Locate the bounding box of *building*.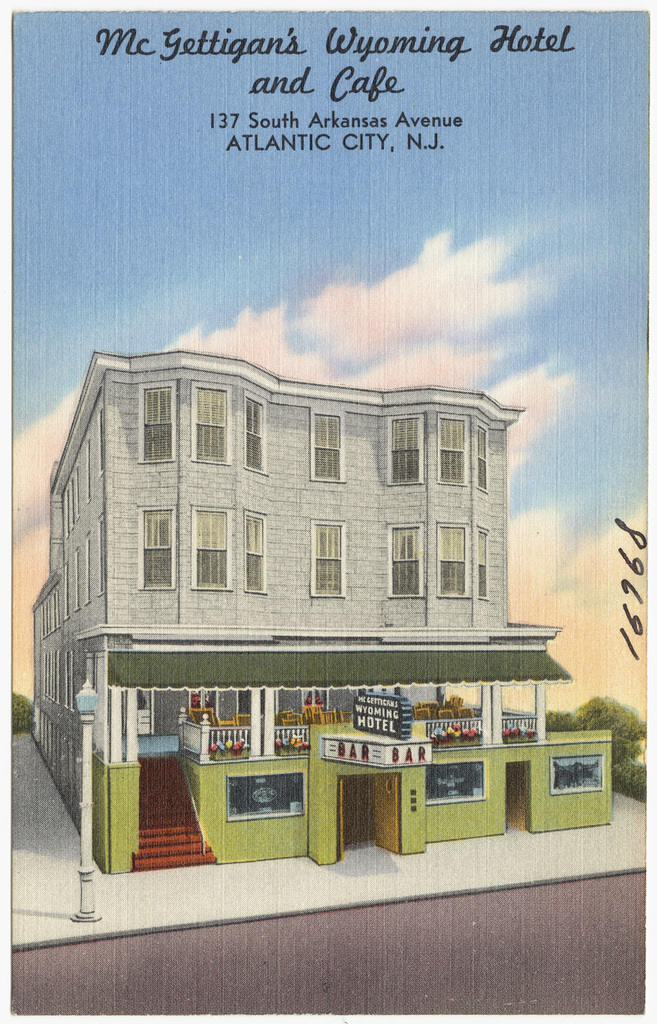
Bounding box: 34, 347, 612, 873.
